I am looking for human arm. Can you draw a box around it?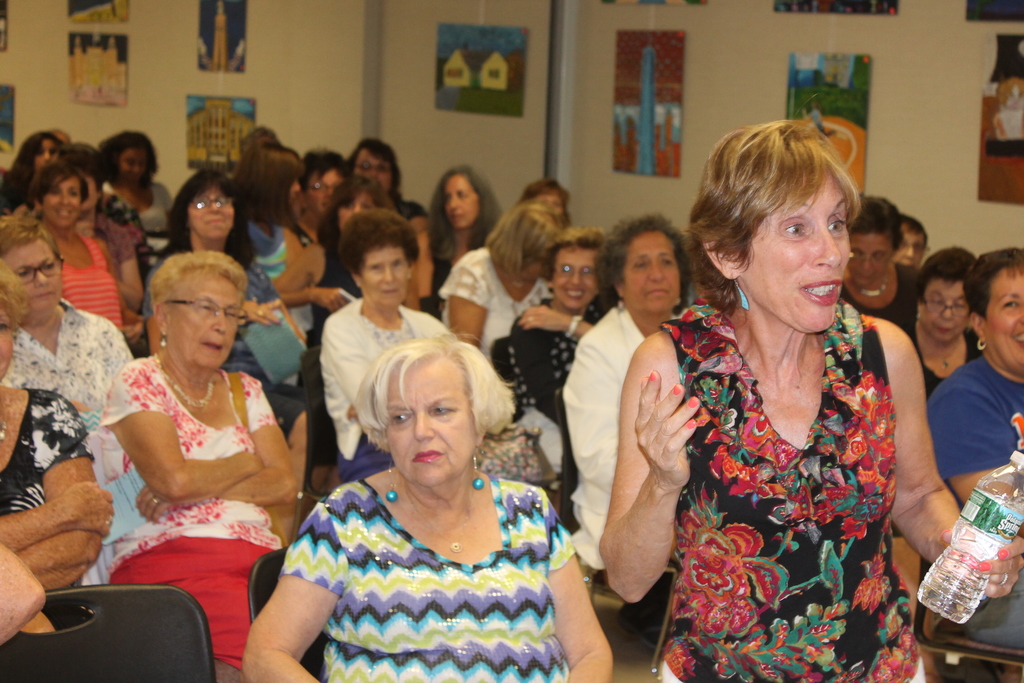
Sure, the bounding box is 449:245:495:349.
